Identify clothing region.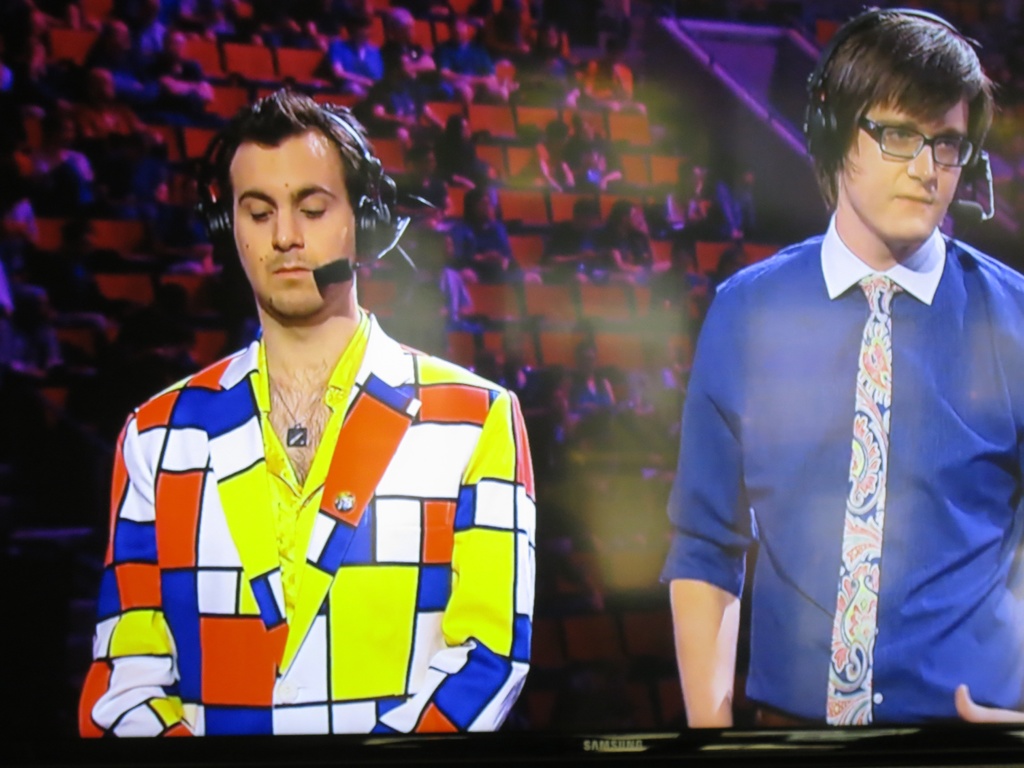
Region: x1=658, y1=213, x2=1023, y2=733.
